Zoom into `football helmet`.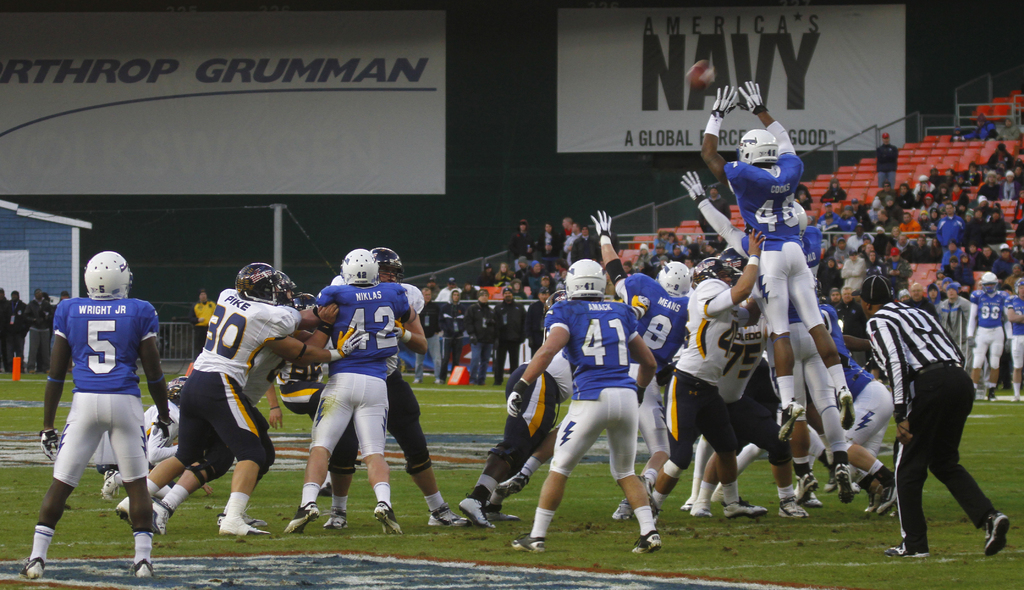
Zoom target: [367,247,406,284].
